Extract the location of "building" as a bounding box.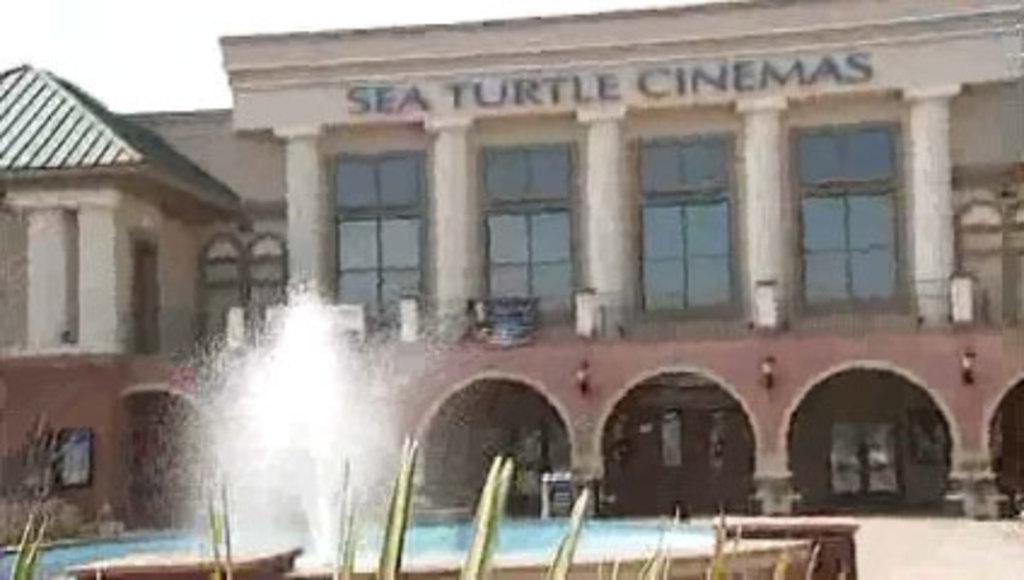
box=[217, 0, 1022, 532].
